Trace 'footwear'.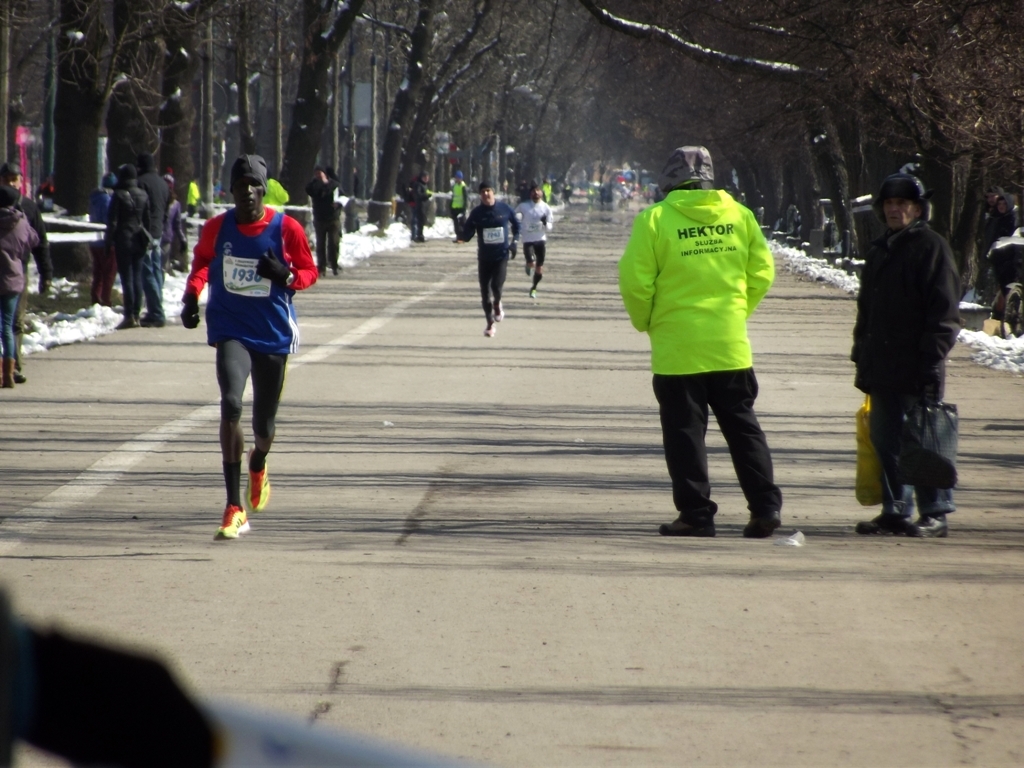
Traced to l=0, t=359, r=15, b=386.
